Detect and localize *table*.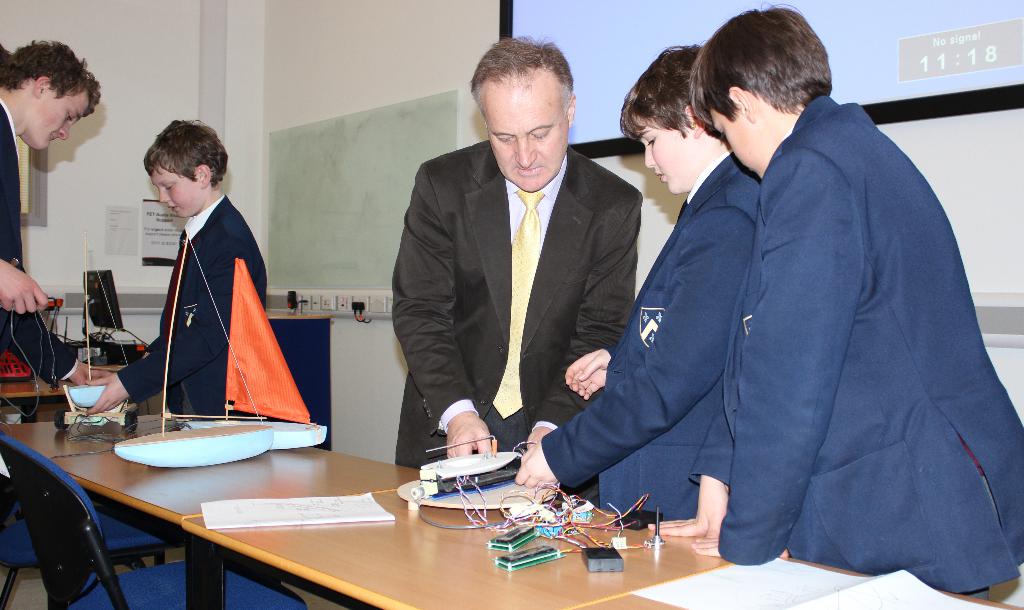
Localized at <bbox>575, 552, 1023, 609</bbox>.
